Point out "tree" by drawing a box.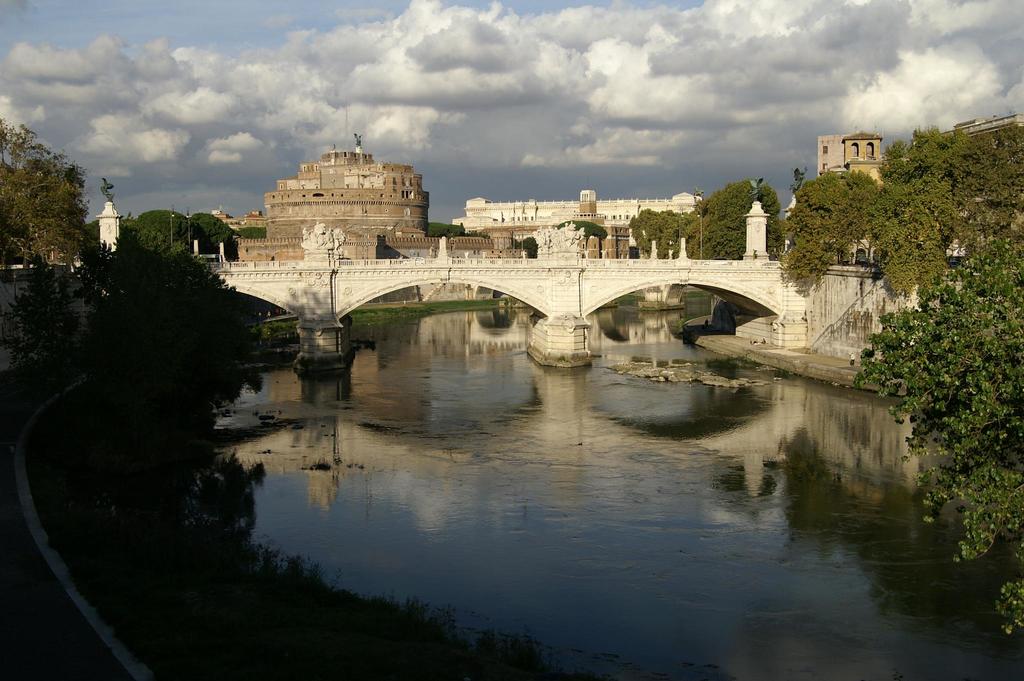
[856, 225, 1023, 553].
